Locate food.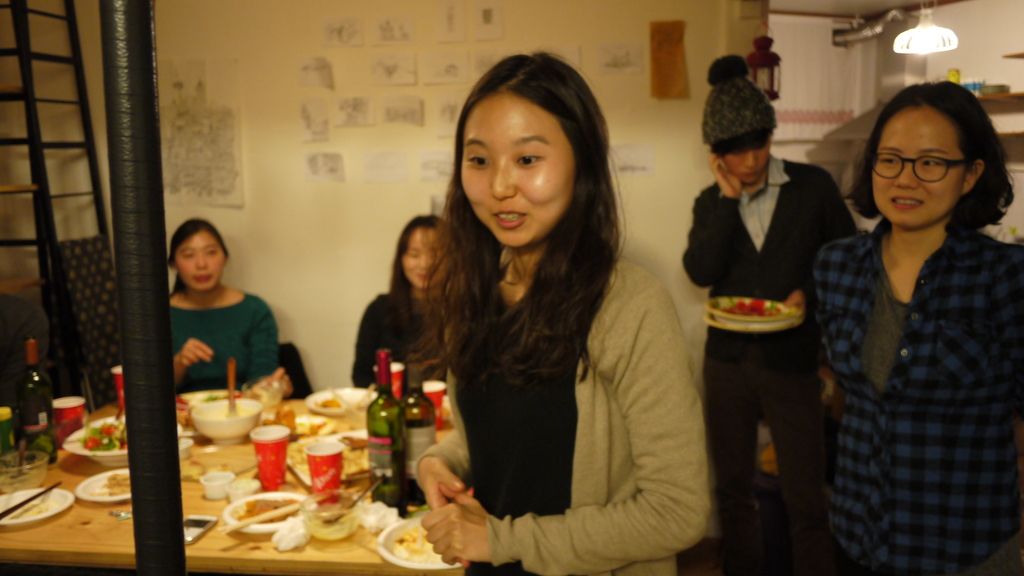
Bounding box: [395, 524, 447, 570].
